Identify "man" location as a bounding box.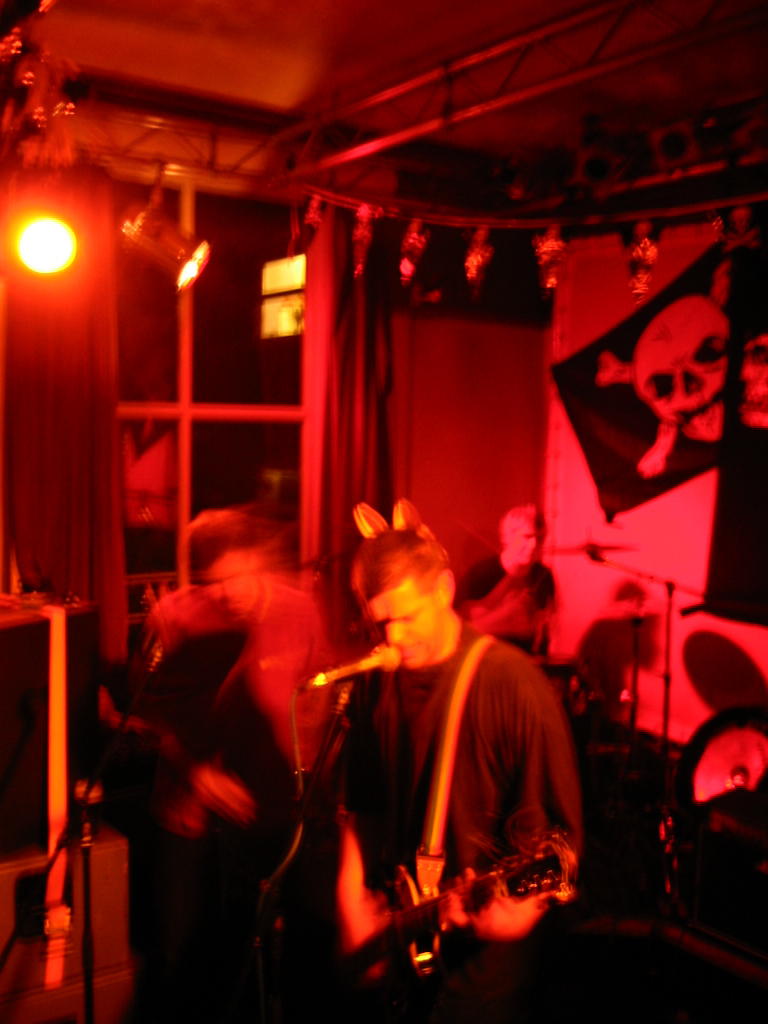
286/498/599/976.
